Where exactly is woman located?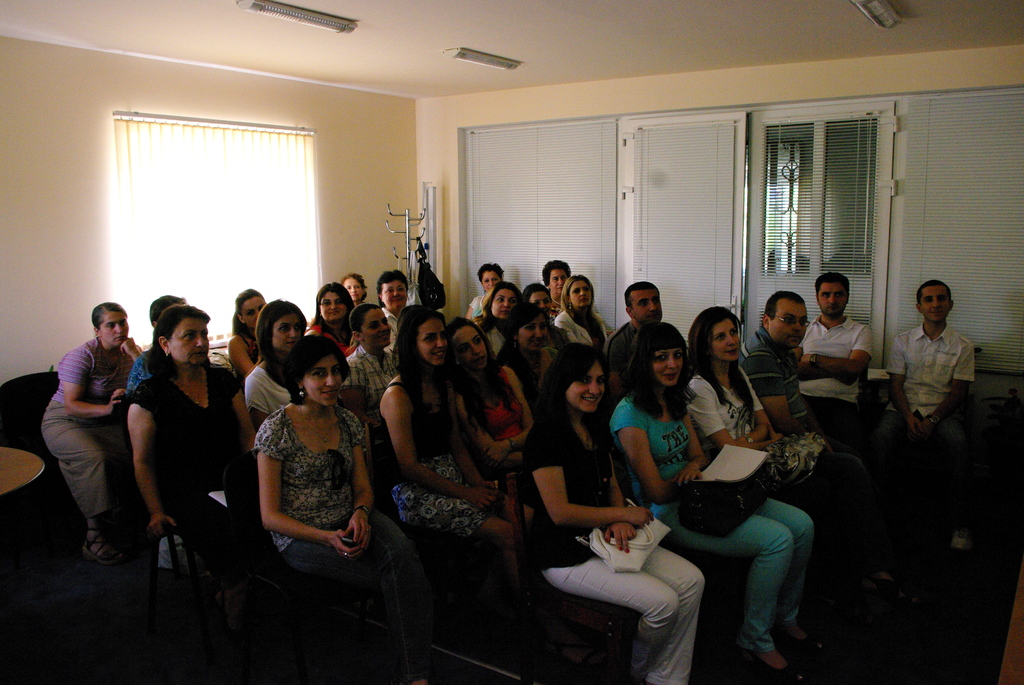
Its bounding box is 39:301:138:564.
